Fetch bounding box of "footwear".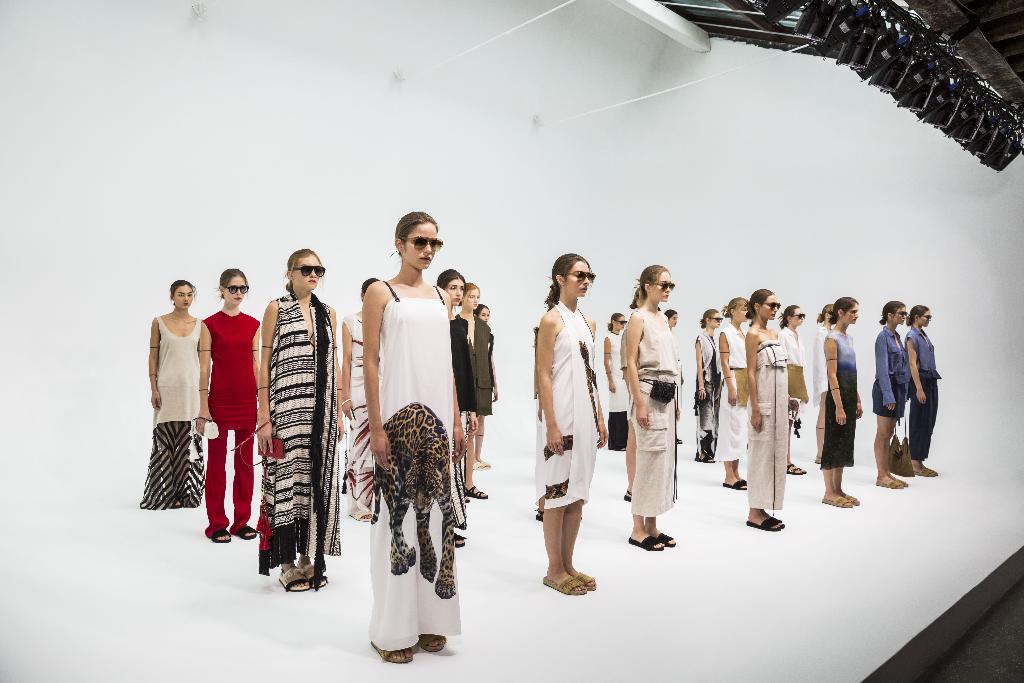
Bbox: <bbox>869, 481, 911, 493</bbox>.
